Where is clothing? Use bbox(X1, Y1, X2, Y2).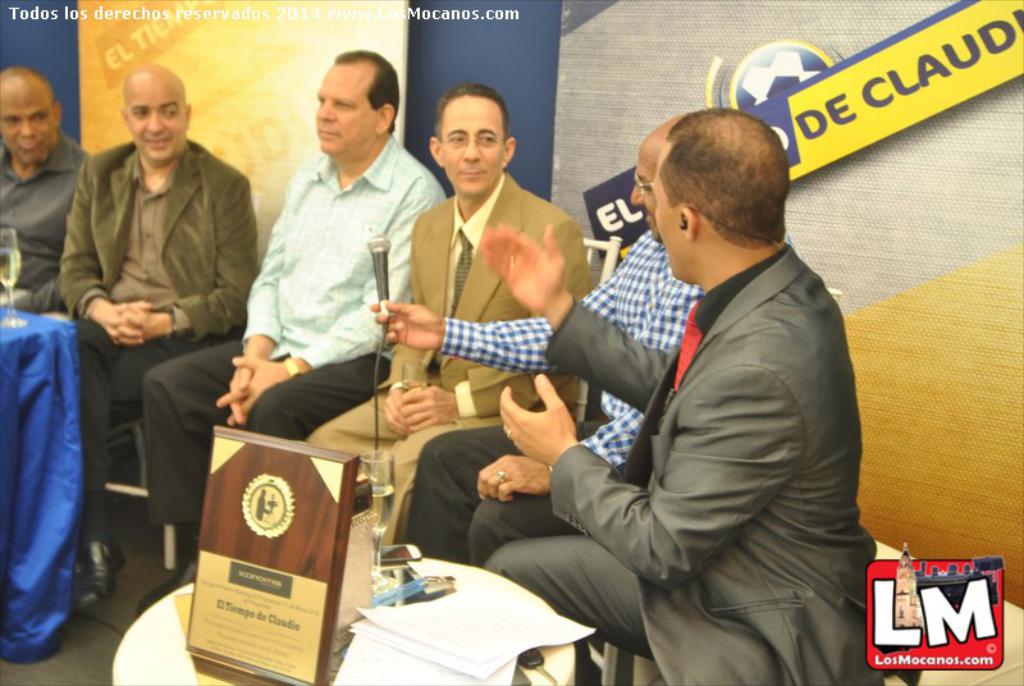
bbox(77, 314, 242, 550).
